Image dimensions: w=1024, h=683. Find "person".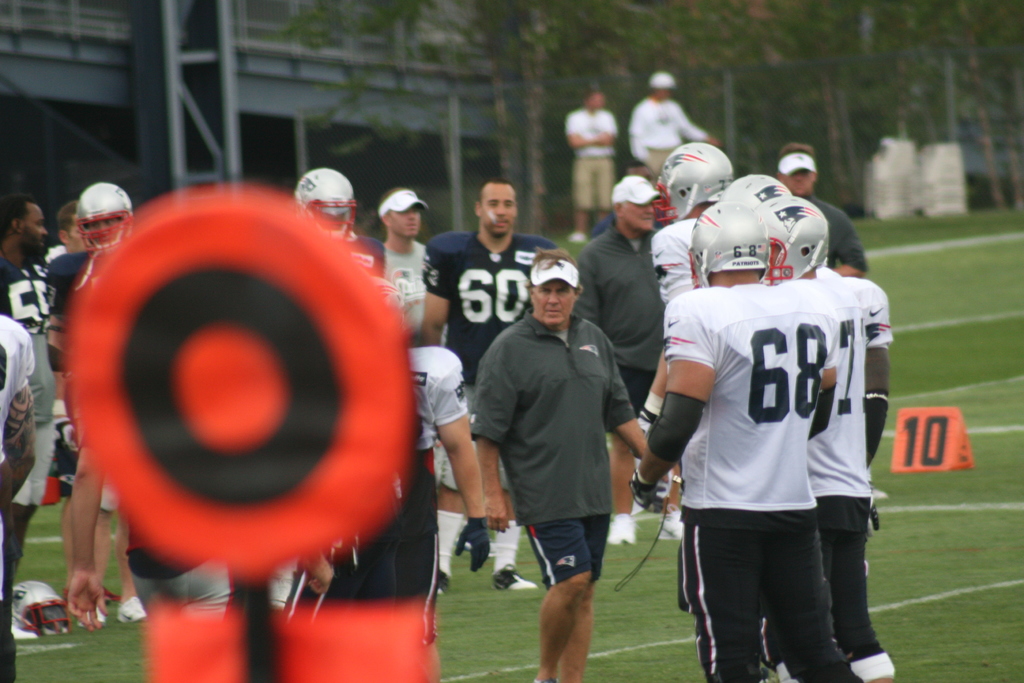
625, 71, 728, 181.
